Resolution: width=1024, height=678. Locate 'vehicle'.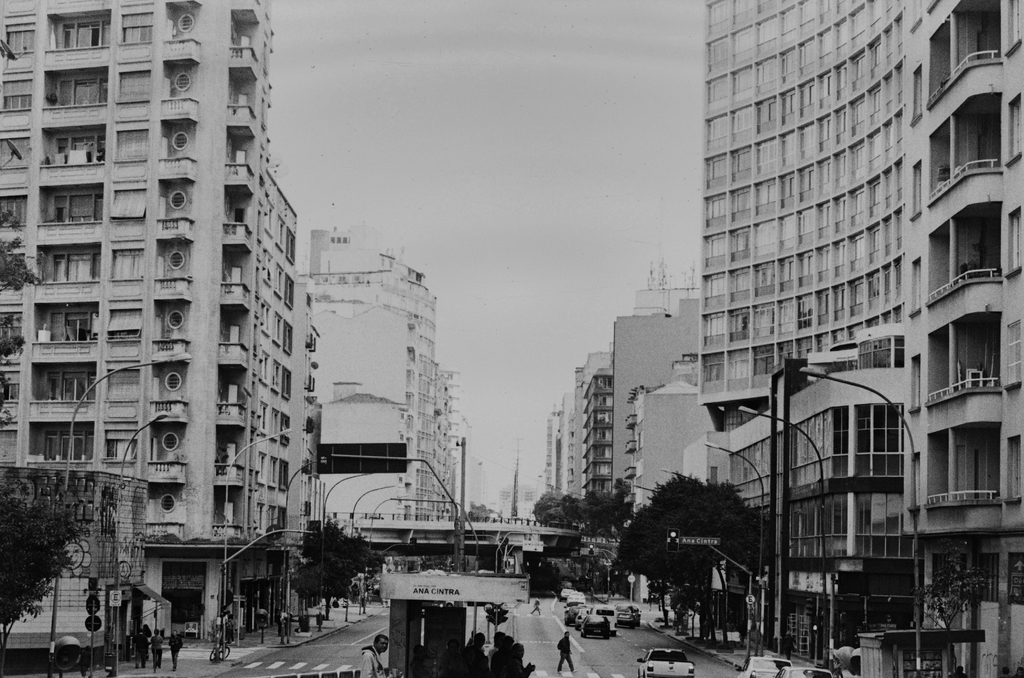
[left=636, top=642, right=701, bottom=671].
